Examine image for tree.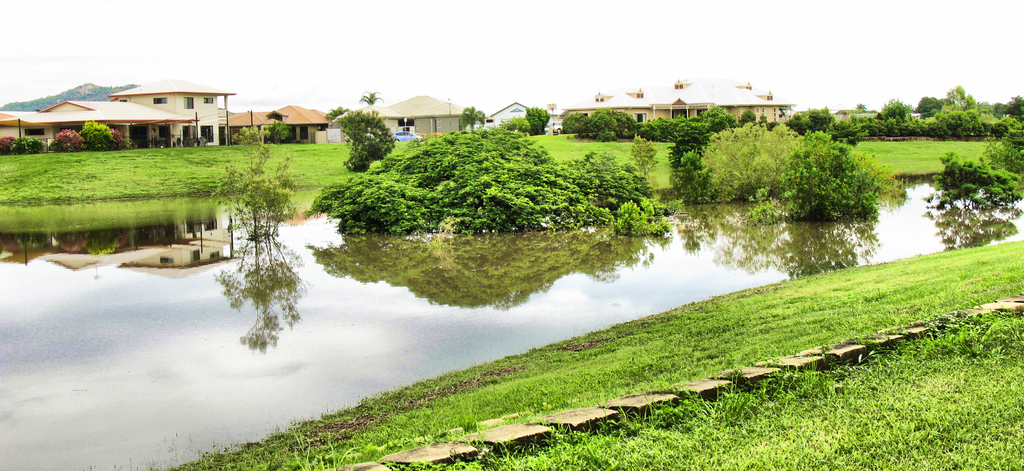
Examination result: 977:141:1023:179.
